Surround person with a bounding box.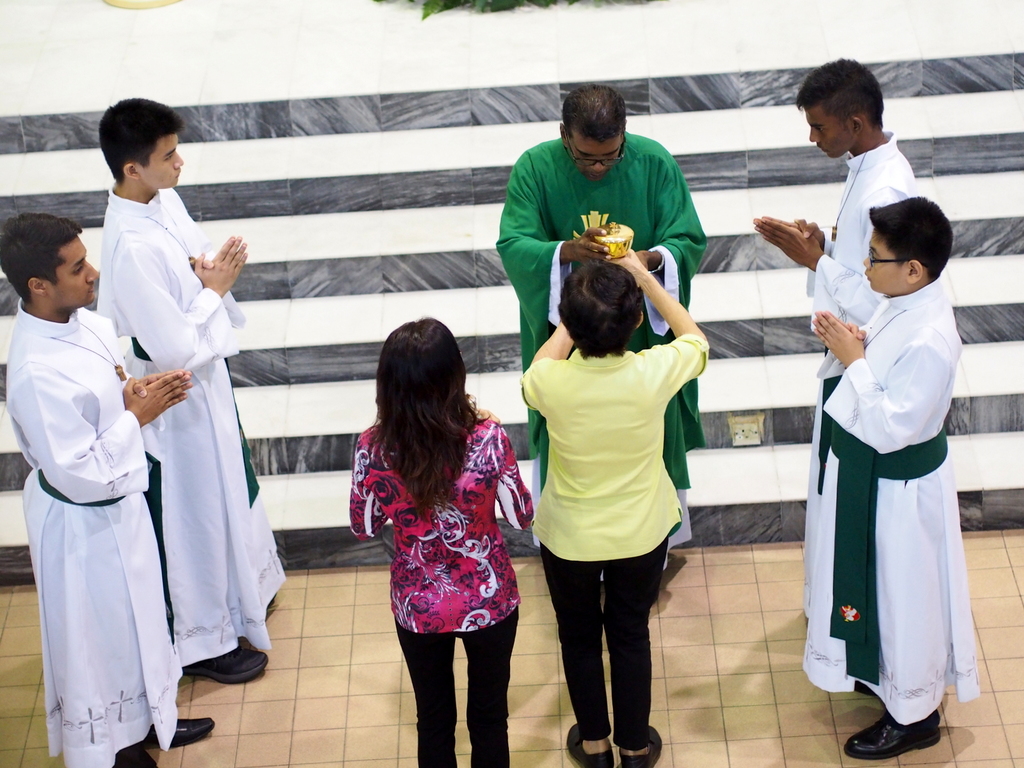
349/314/536/767.
